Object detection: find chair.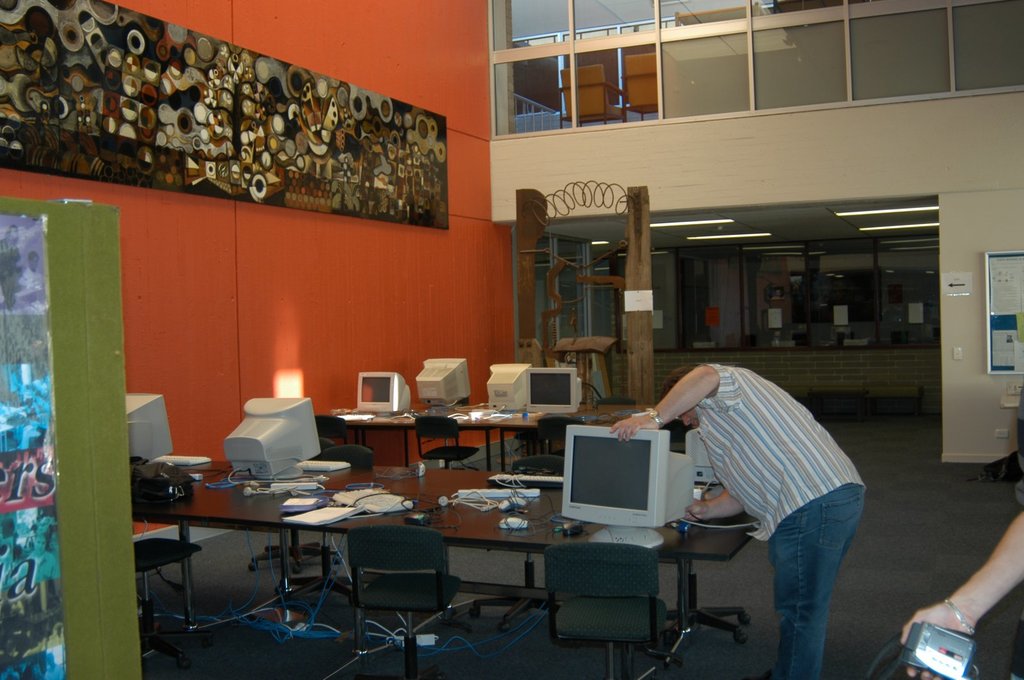
(left=416, top=417, right=481, bottom=472).
